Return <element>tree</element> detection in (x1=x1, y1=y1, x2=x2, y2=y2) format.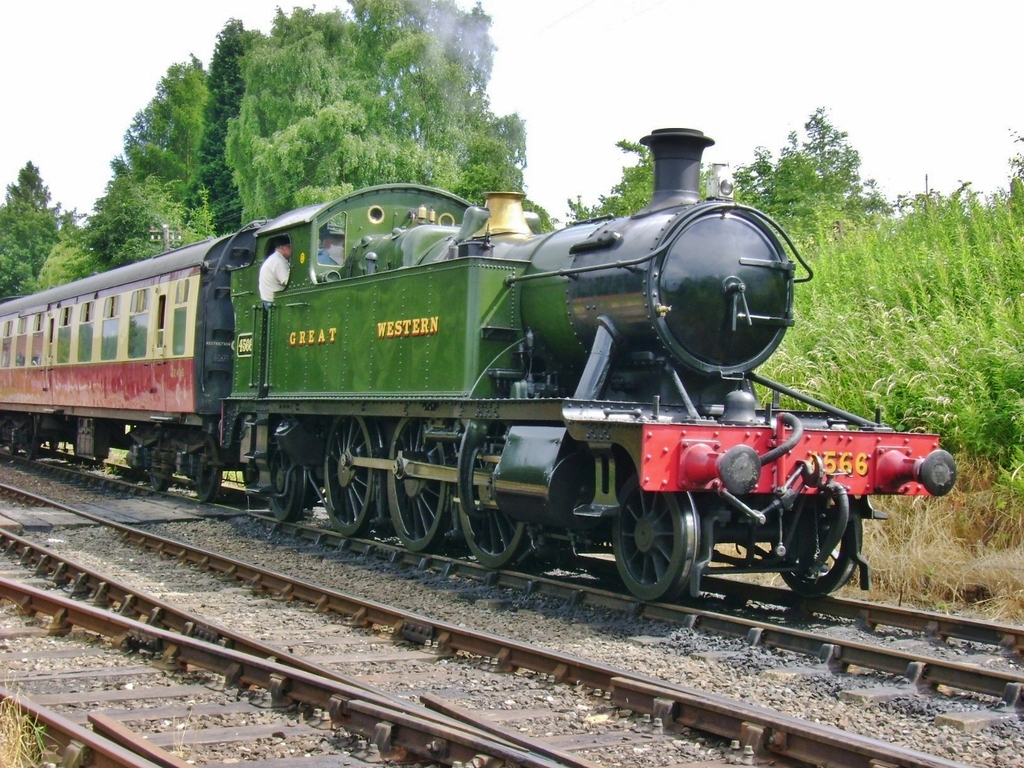
(x1=224, y1=3, x2=510, y2=212).
